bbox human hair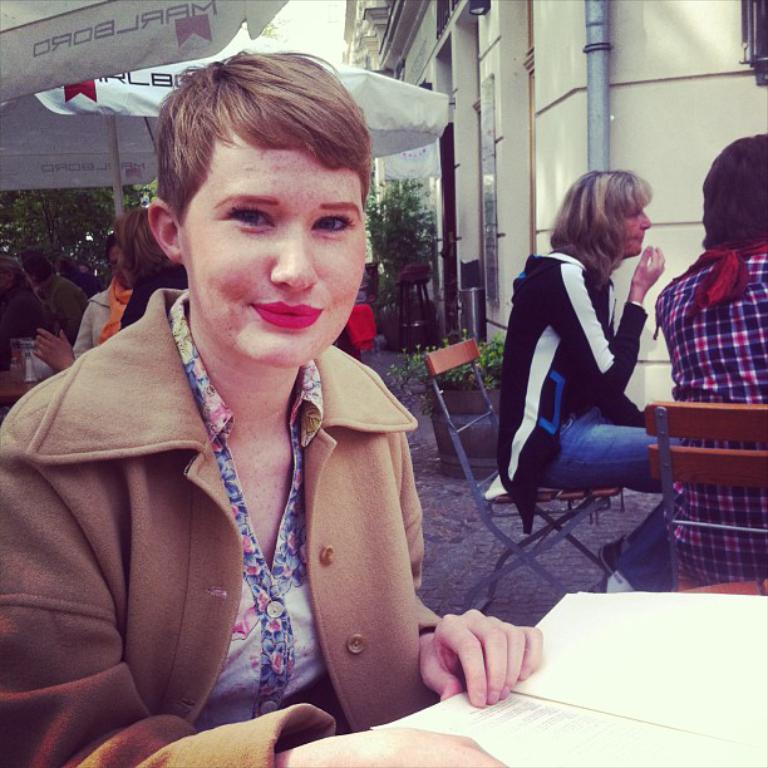
[115, 206, 178, 280]
